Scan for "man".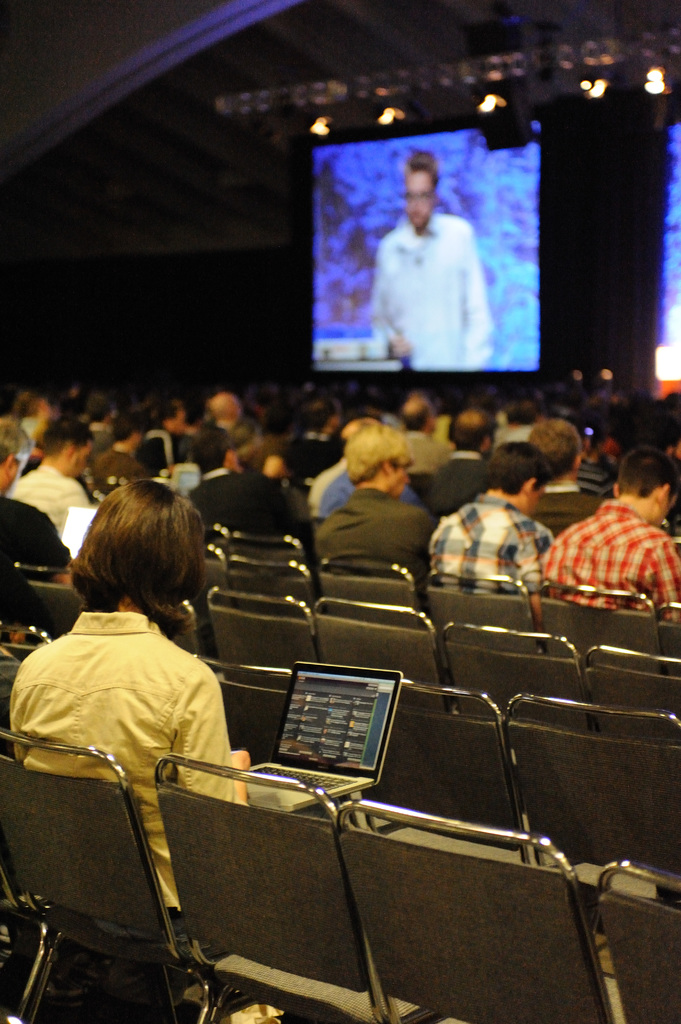
Scan result: [85, 387, 115, 451].
